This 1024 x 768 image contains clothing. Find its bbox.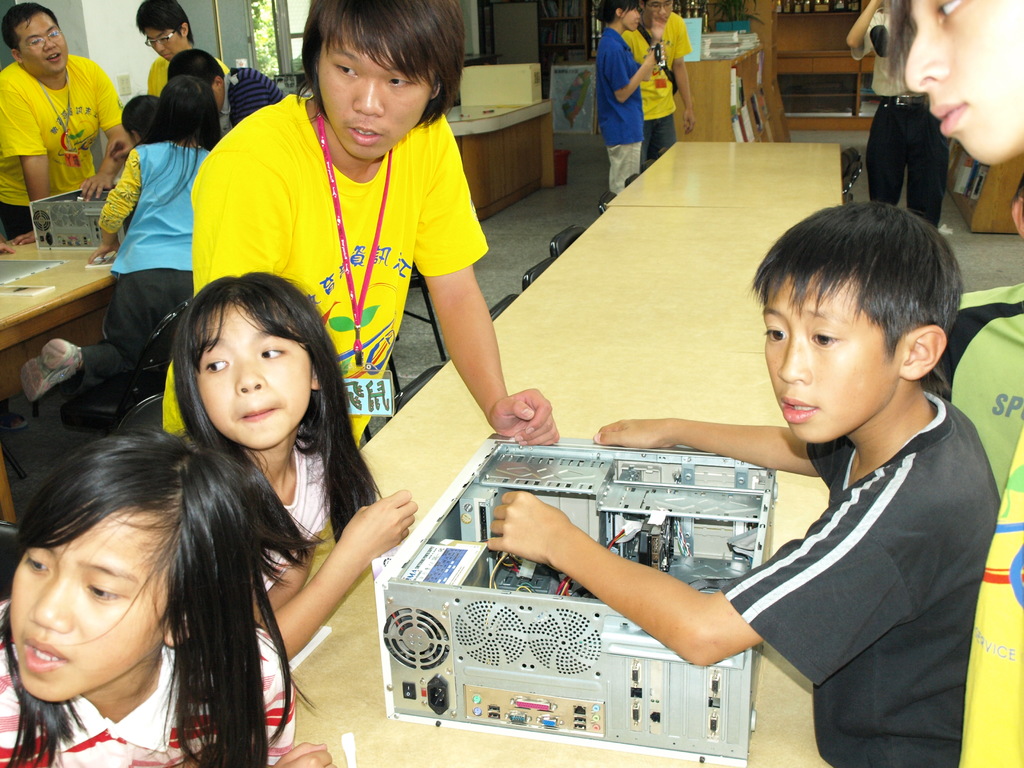
bbox=(160, 92, 490, 450).
